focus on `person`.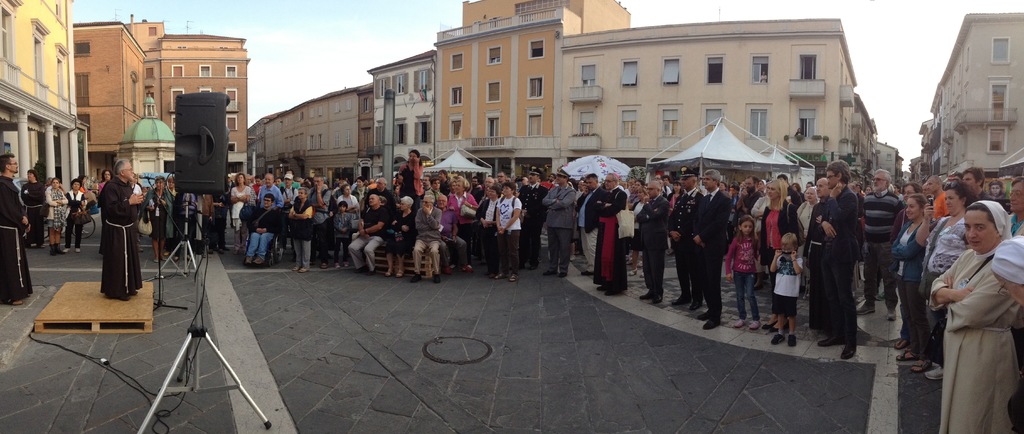
Focused at [495,183,524,279].
